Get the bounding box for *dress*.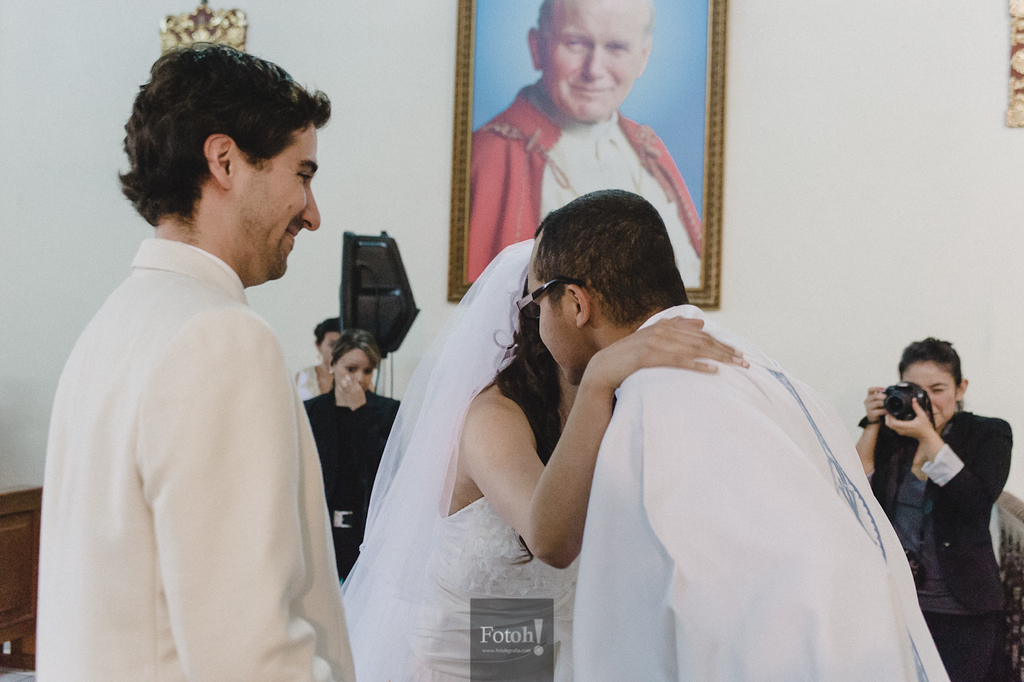
(572,303,955,681).
